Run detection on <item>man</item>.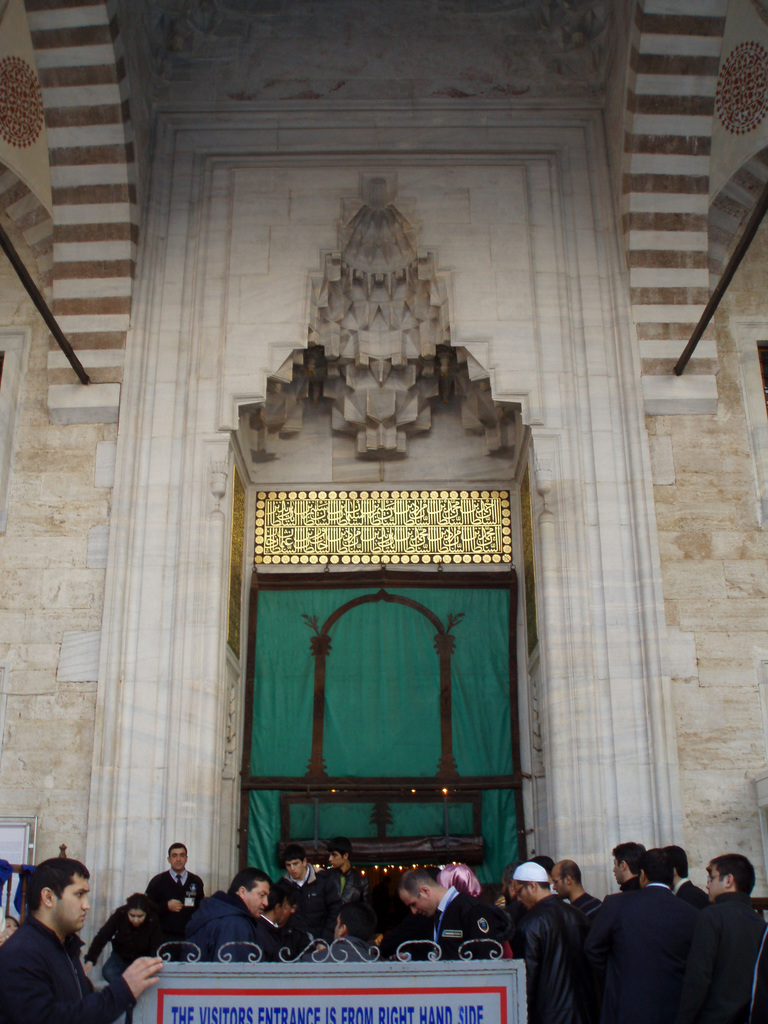
Result: detection(518, 861, 582, 1023).
